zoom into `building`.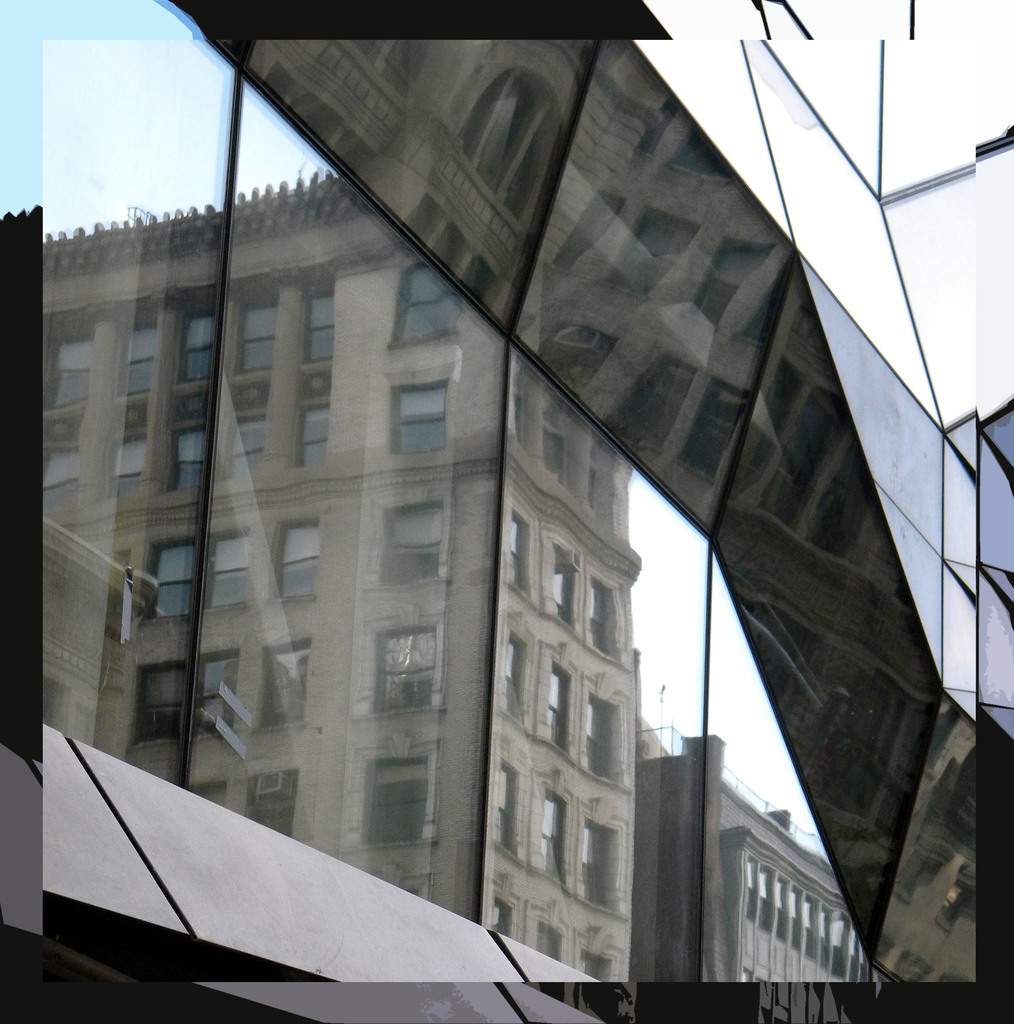
Zoom target: pyautogui.locateOnScreen(639, 734, 873, 1023).
